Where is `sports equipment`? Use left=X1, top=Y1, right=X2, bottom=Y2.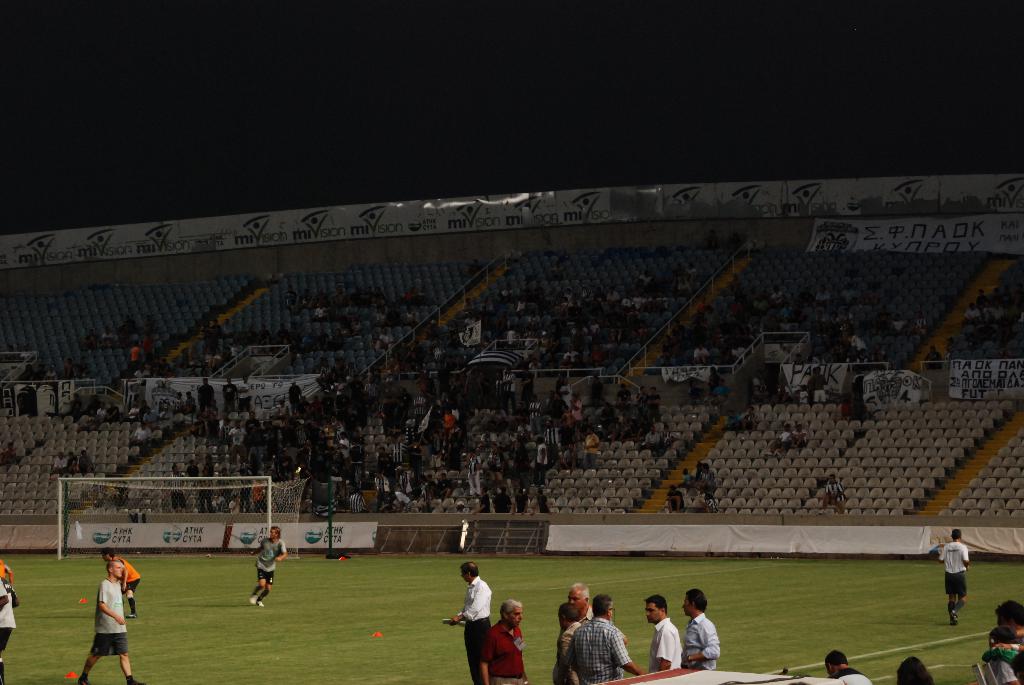
left=57, top=476, right=311, bottom=560.
